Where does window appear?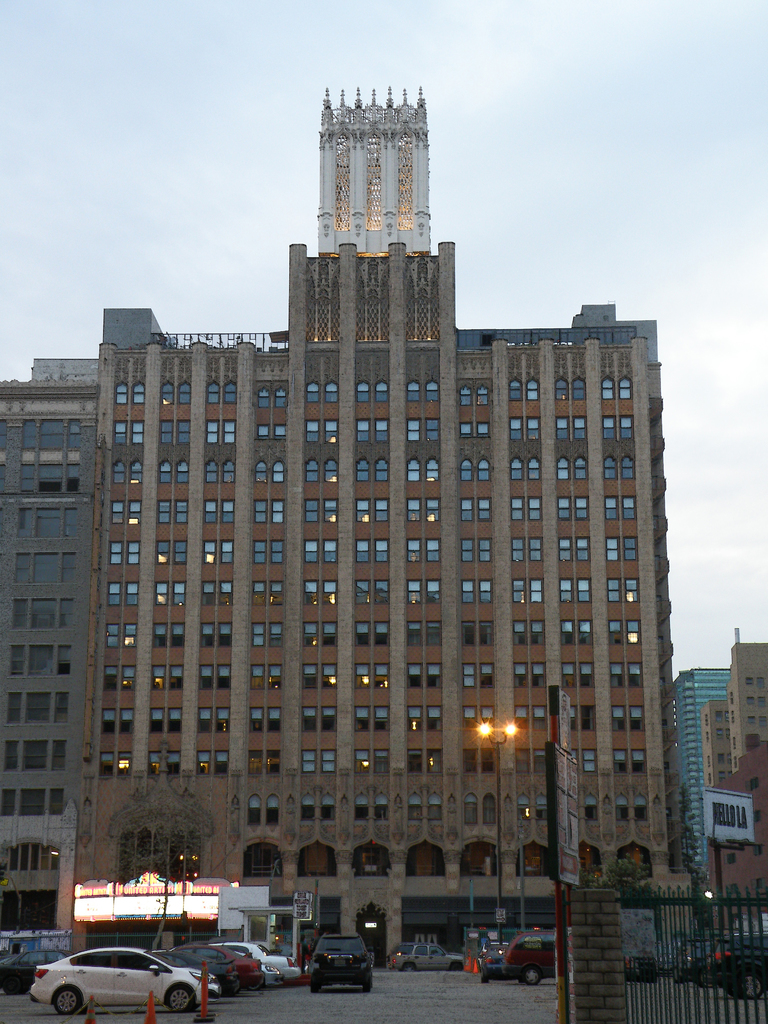
Appears at [left=150, top=706, right=184, bottom=734].
